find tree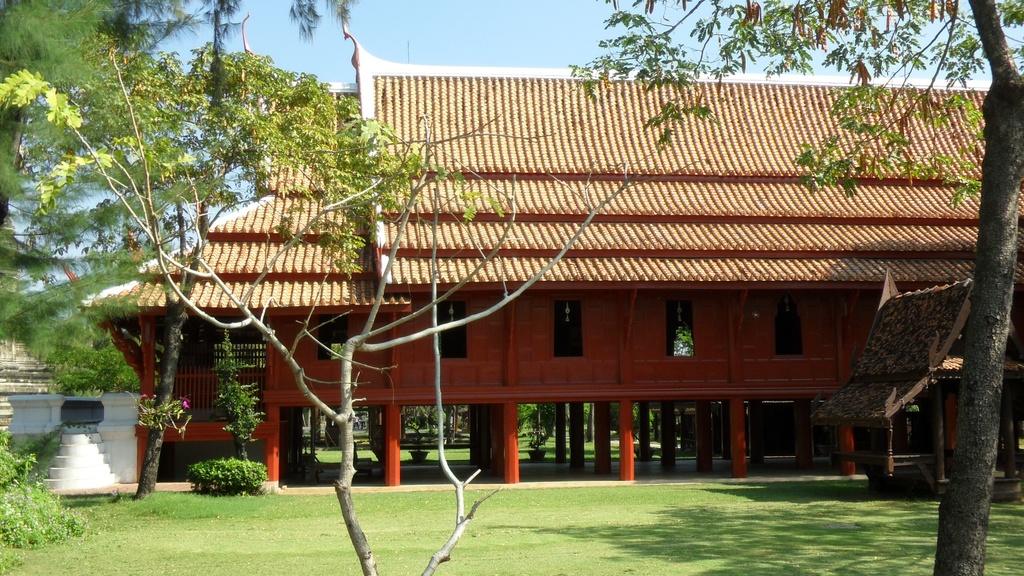
bbox(0, 0, 193, 398)
